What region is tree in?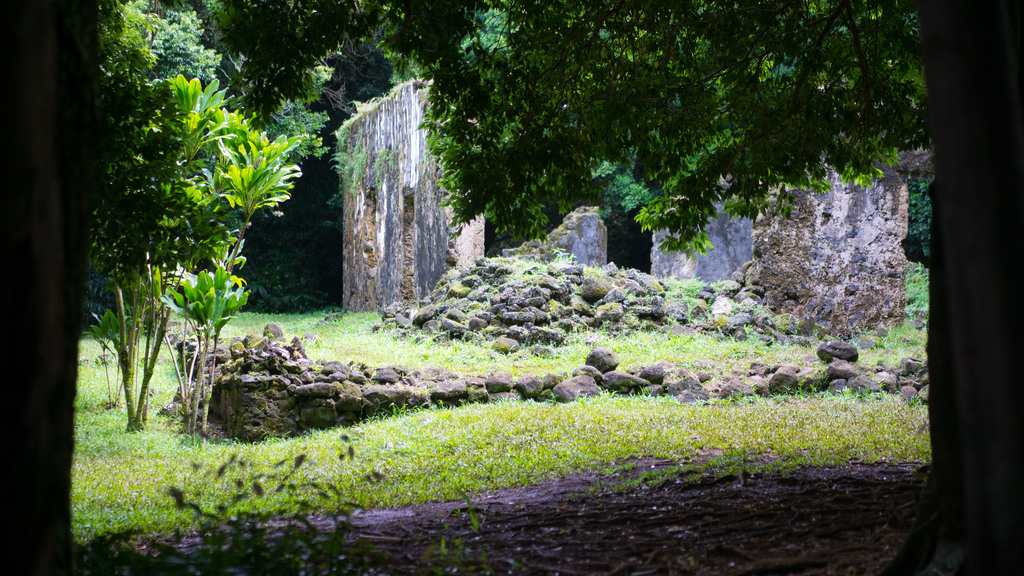
(313,0,1010,575).
